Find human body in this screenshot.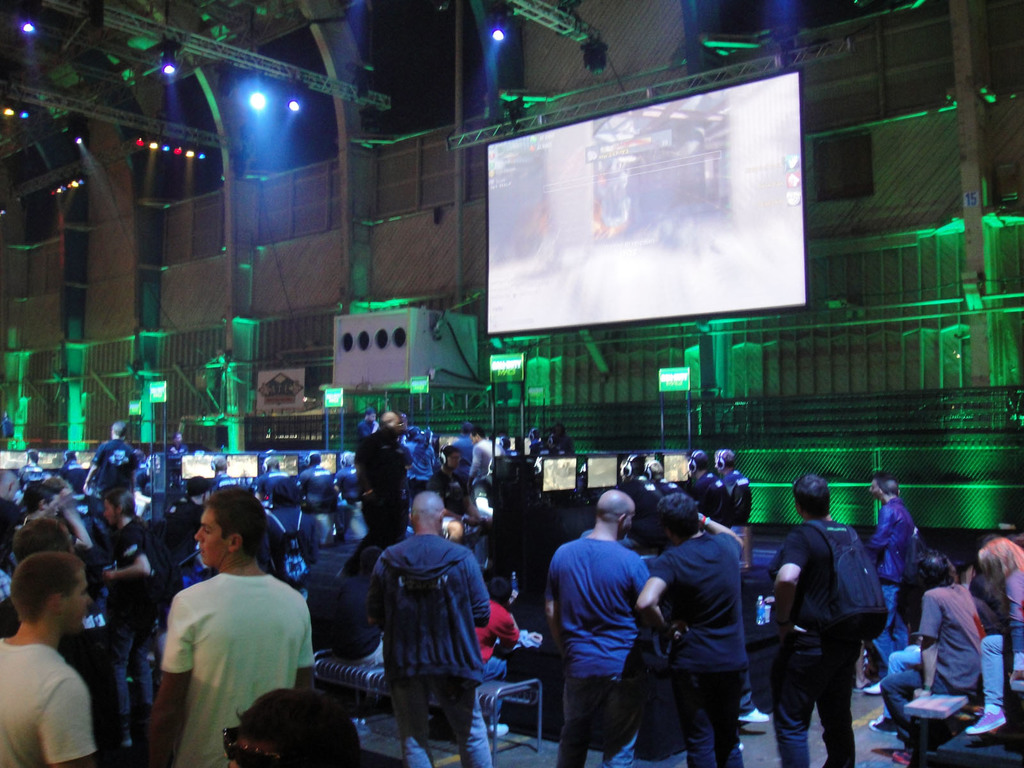
The bounding box for human body is [0,632,107,767].
